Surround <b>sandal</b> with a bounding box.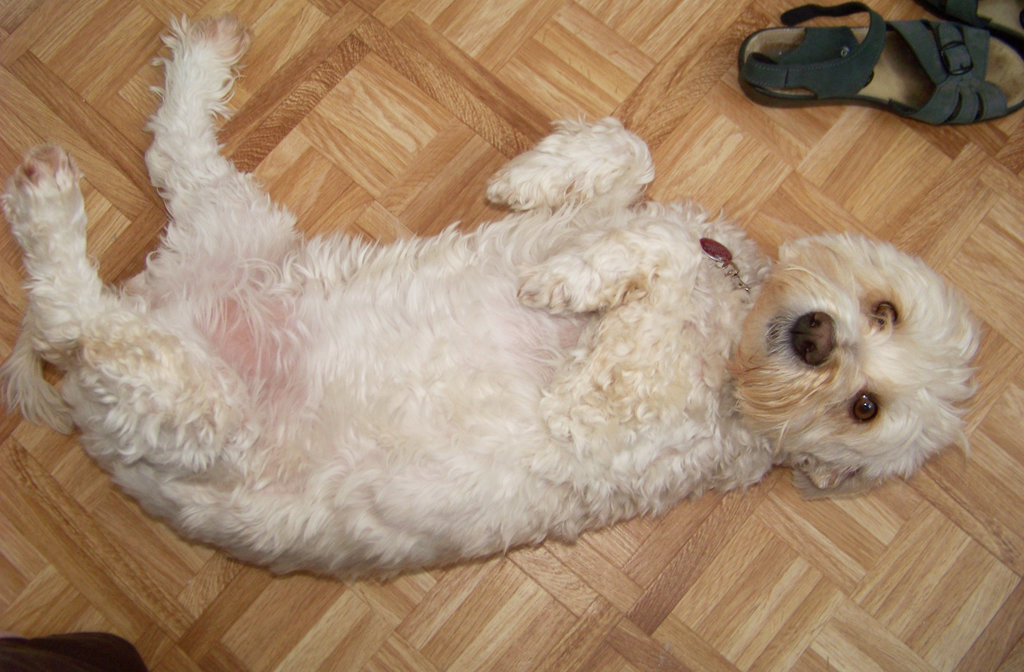
left=736, top=4, right=1005, bottom=123.
